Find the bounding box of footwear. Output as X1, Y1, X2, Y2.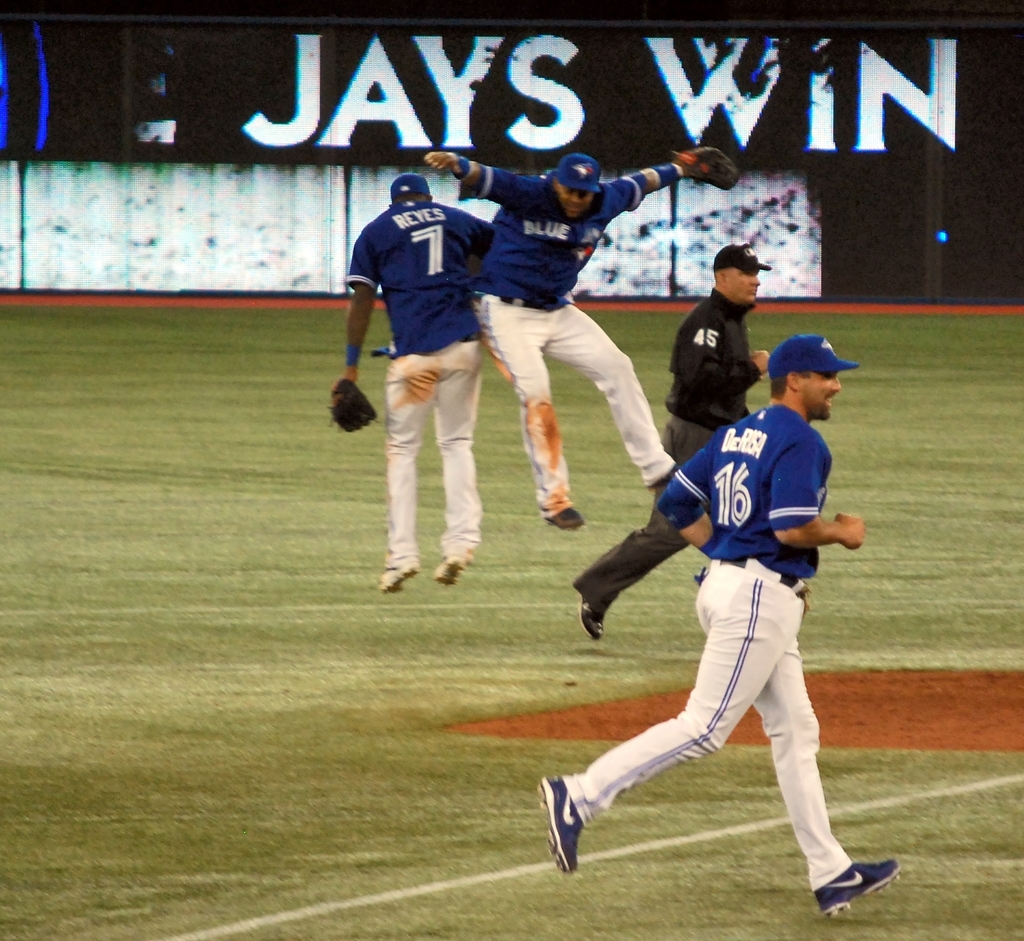
536, 769, 592, 876.
